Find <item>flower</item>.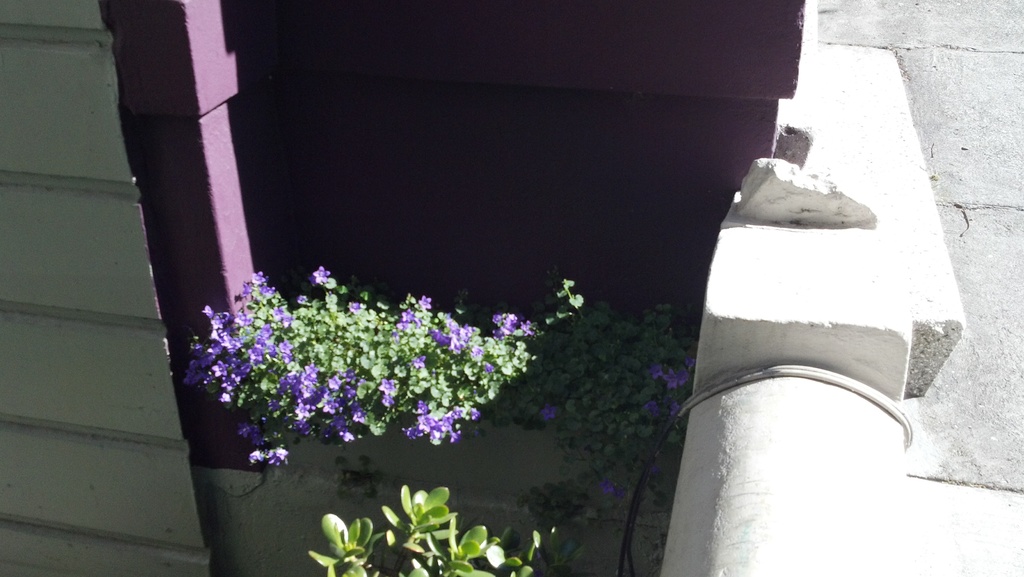
(x1=642, y1=399, x2=663, y2=423).
